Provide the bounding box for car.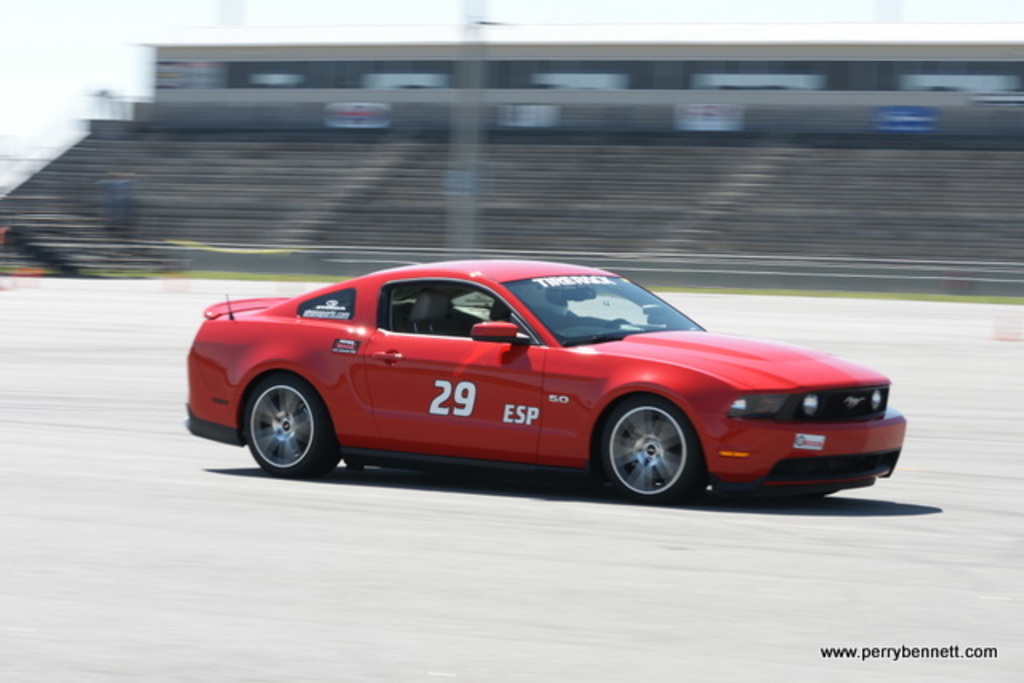
(187,256,907,510).
